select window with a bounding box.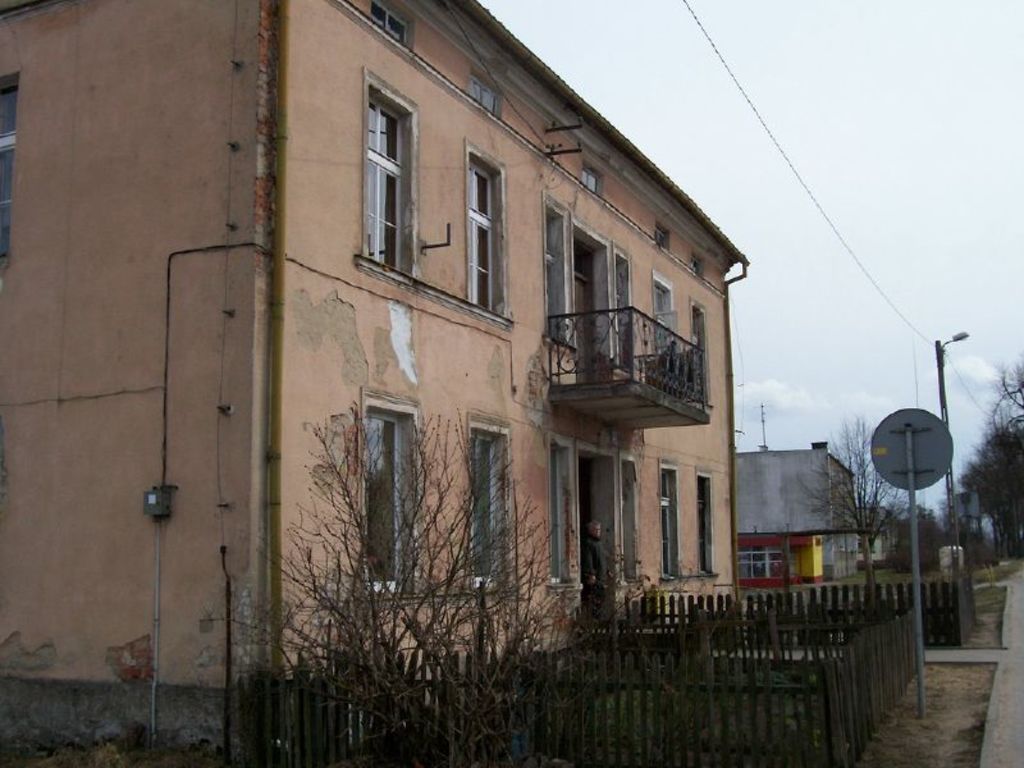
box=[0, 70, 20, 257].
